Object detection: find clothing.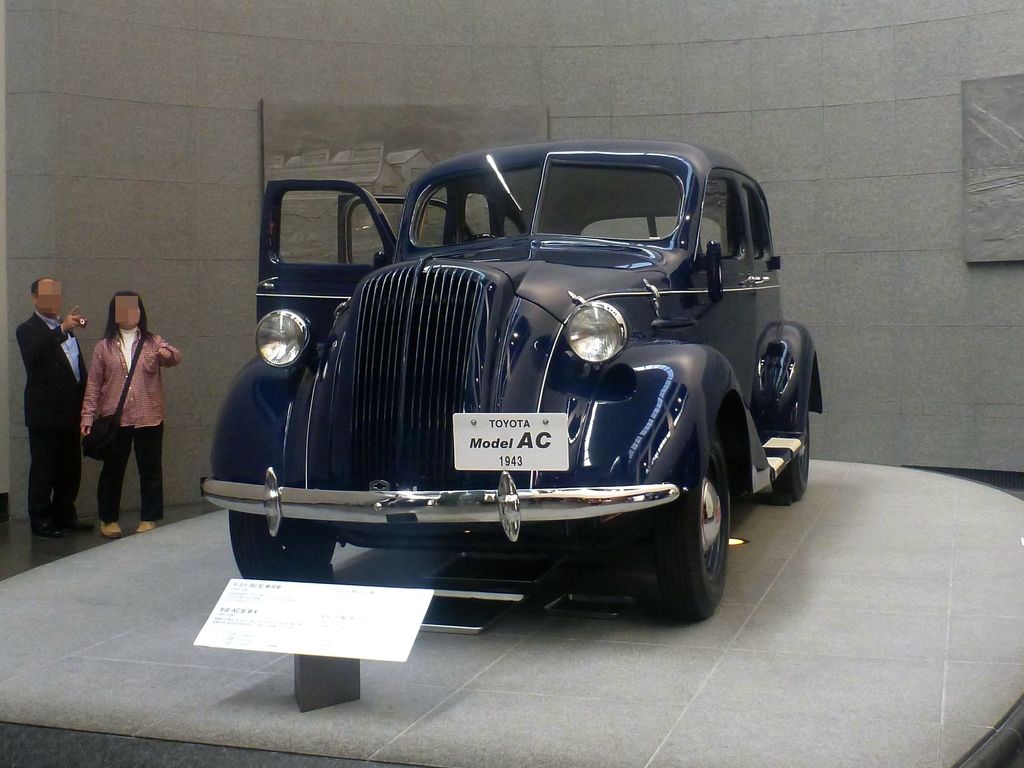
(20, 303, 78, 538).
